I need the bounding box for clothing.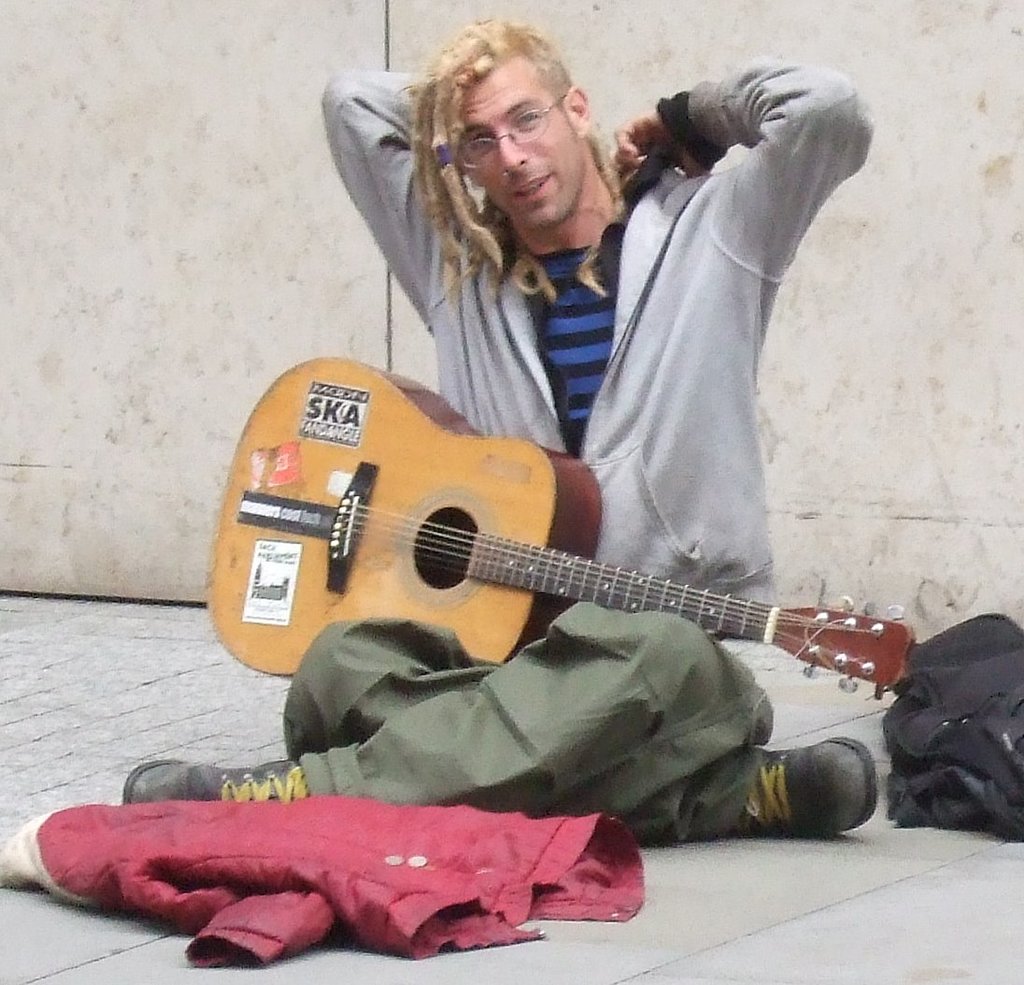
Here it is: <region>276, 72, 873, 844</region>.
